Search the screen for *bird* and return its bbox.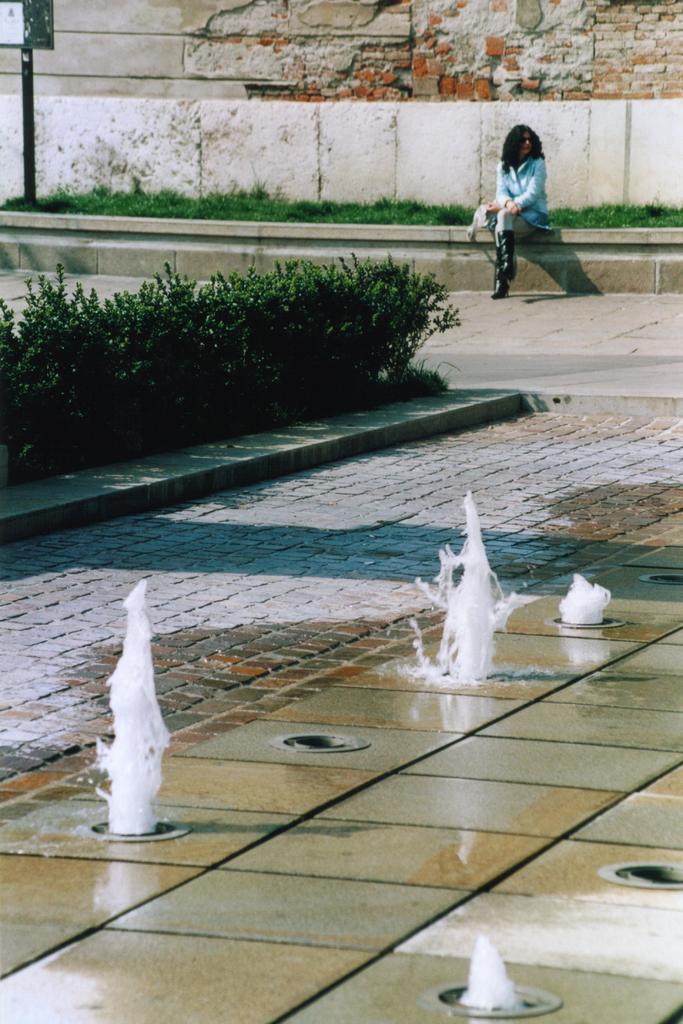
Found: (465, 200, 492, 248).
